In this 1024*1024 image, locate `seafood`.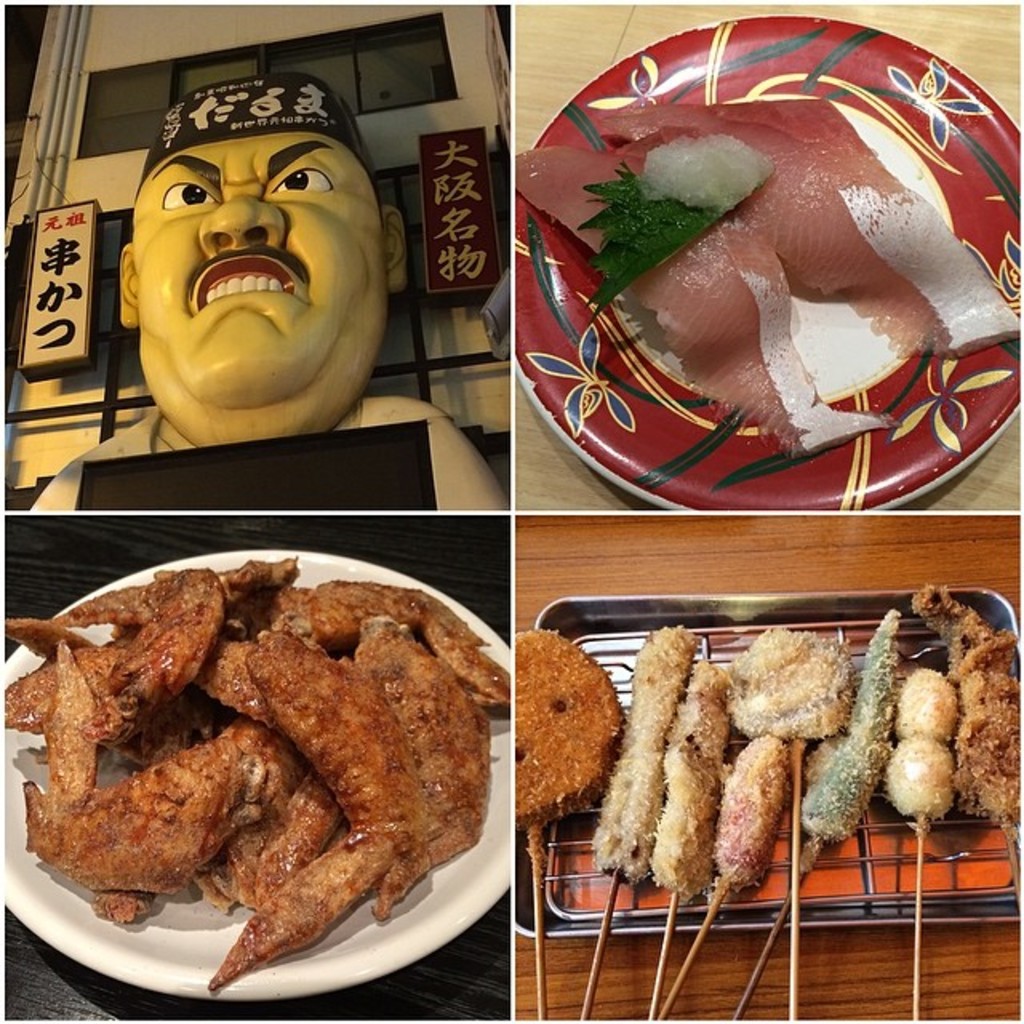
Bounding box: x1=514, y1=91, x2=1022, y2=459.
